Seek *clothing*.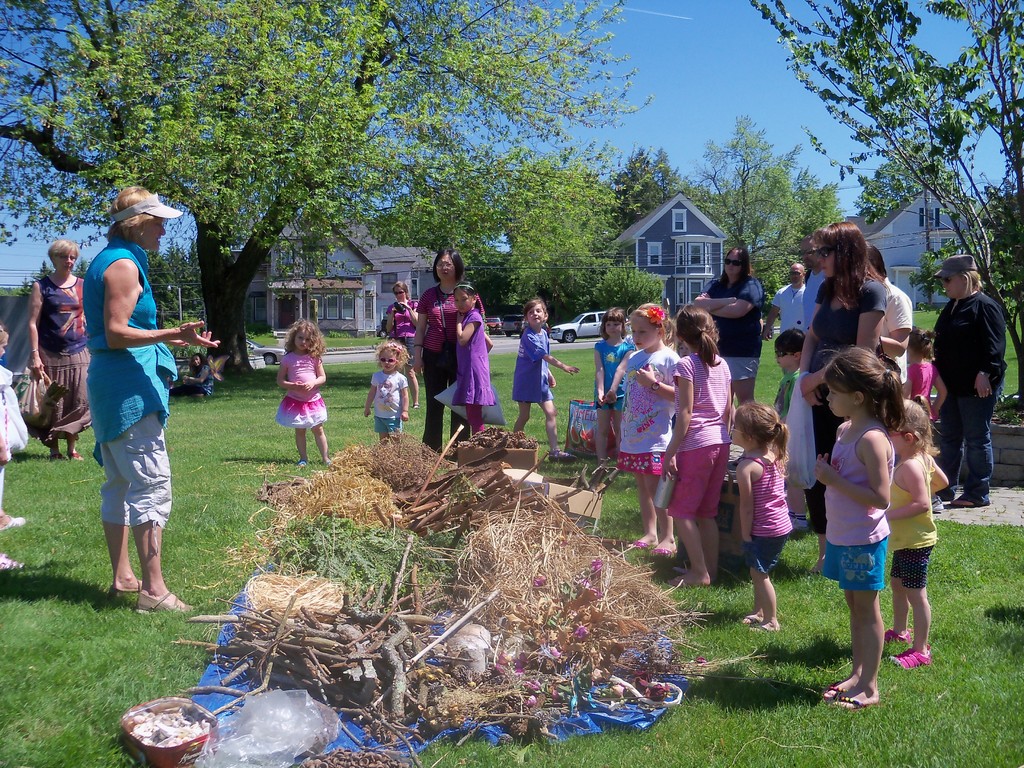
451, 310, 497, 436.
